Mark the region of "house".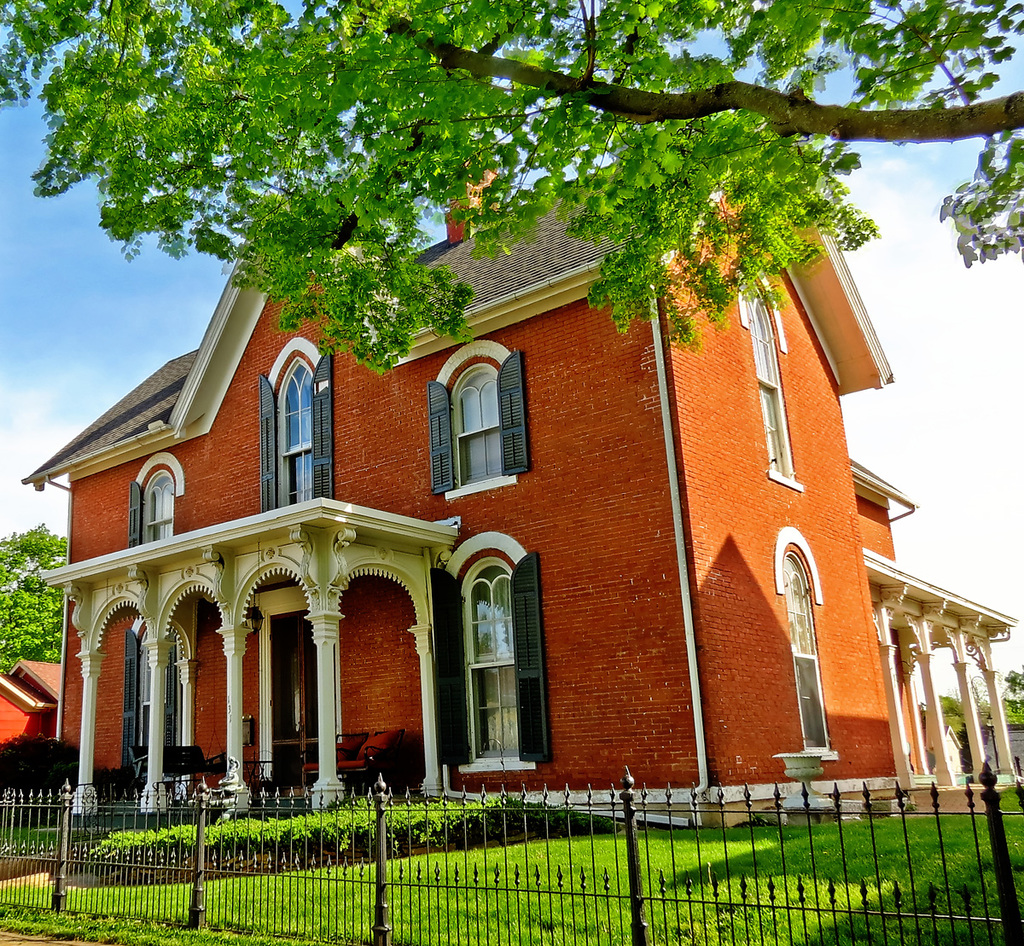
Region: {"left": 13, "top": 658, "right": 58, "bottom": 752}.
